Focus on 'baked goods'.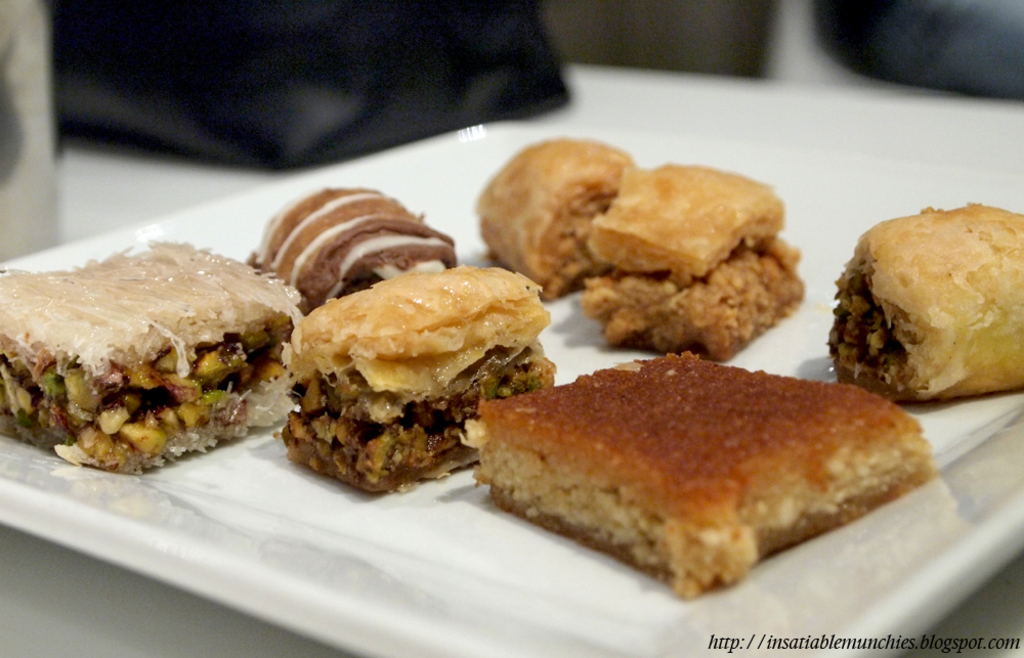
Focused at [left=0, top=233, right=305, bottom=482].
